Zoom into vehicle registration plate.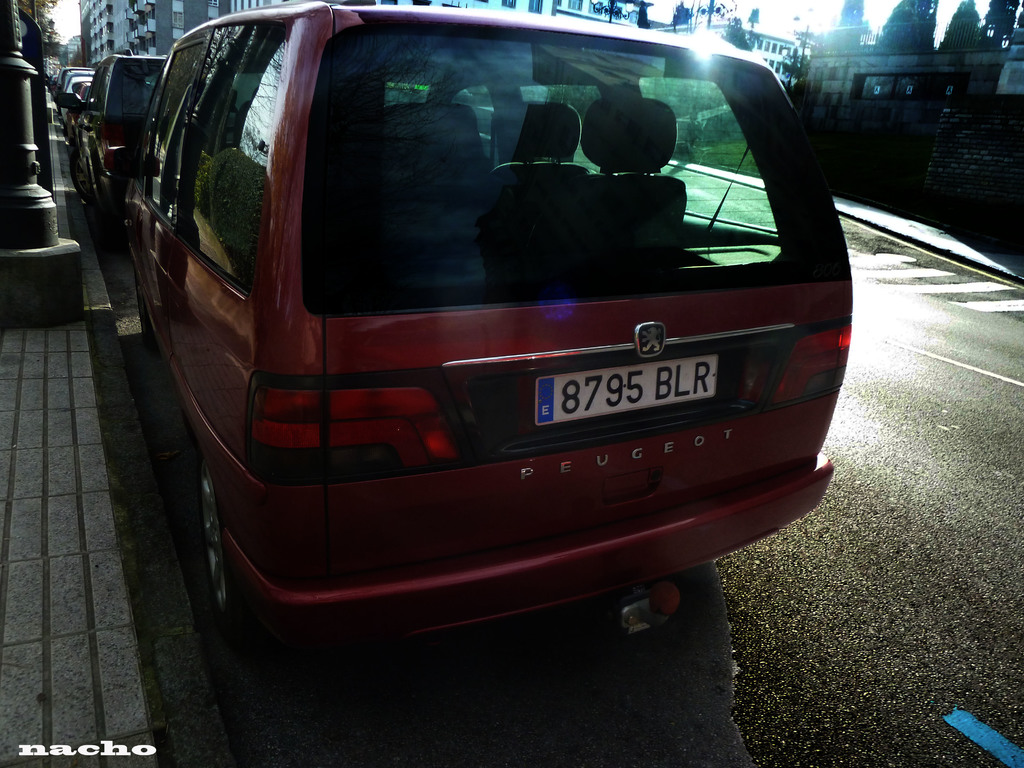
Zoom target: locate(531, 353, 717, 427).
